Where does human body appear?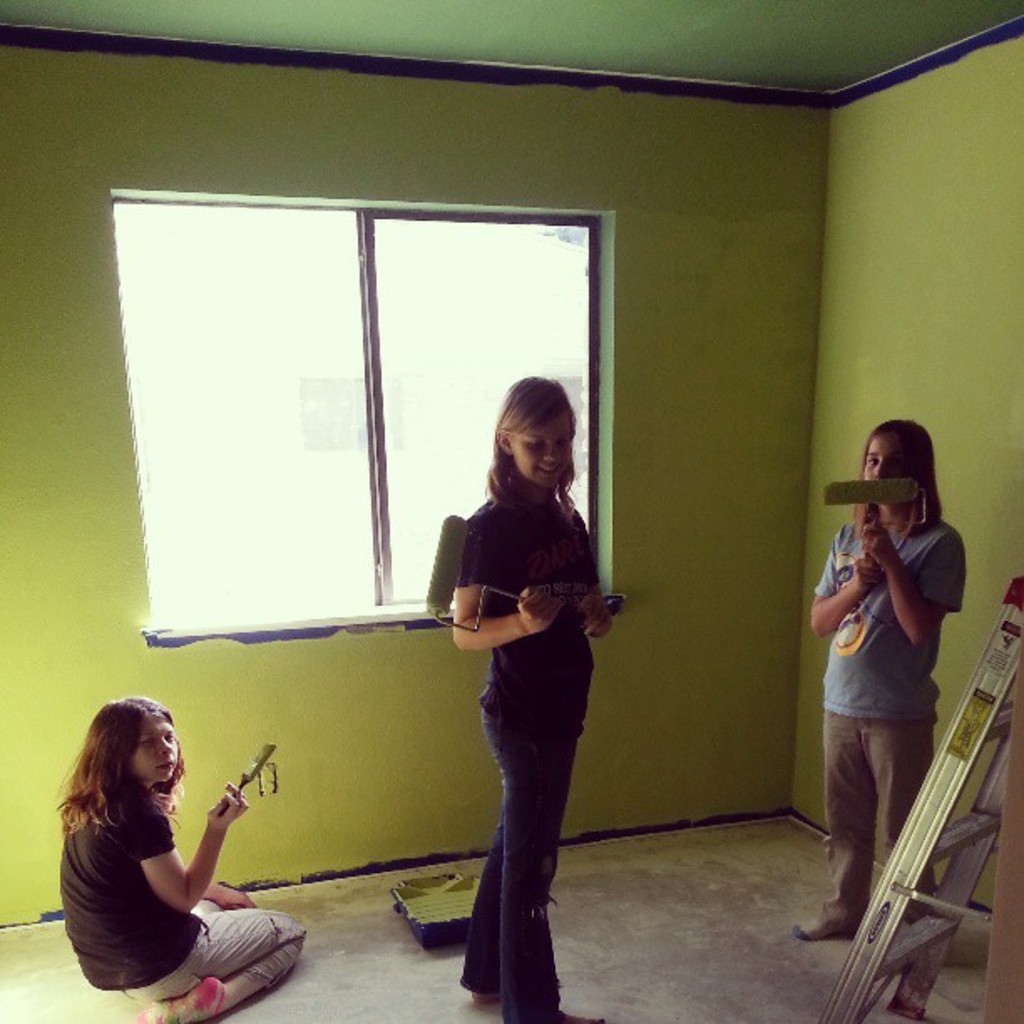
Appears at box=[827, 438, 986, 950].
